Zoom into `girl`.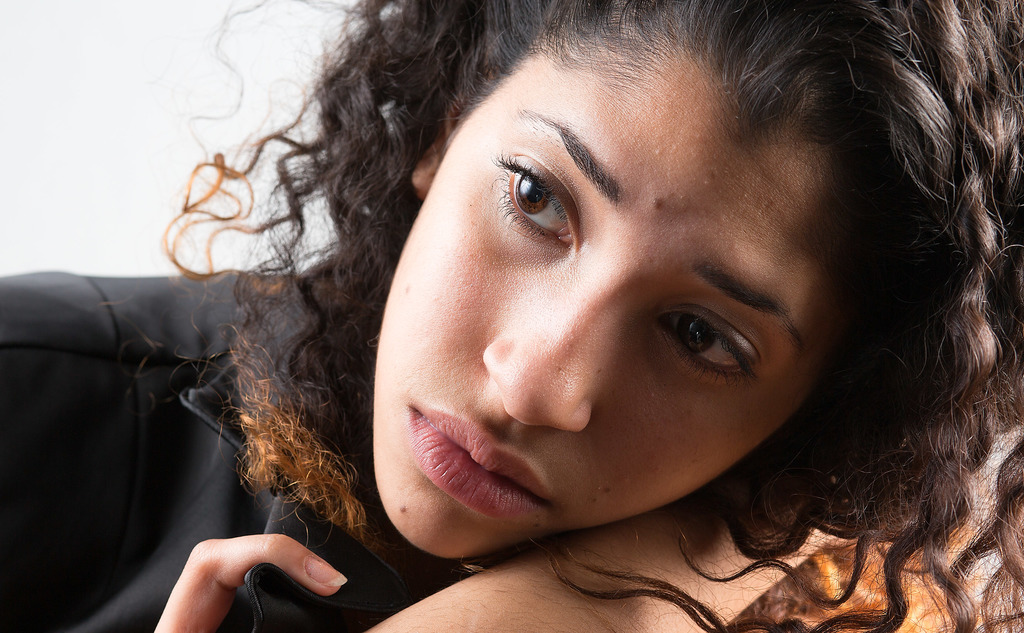
Zoom target: region(0, 0, 1023, 632).
